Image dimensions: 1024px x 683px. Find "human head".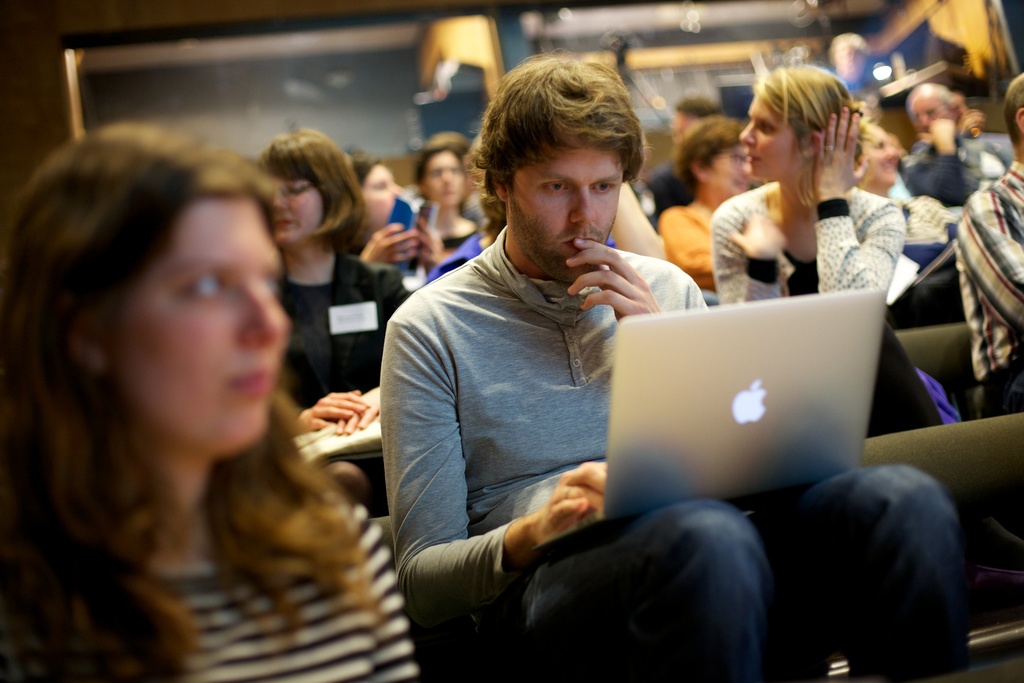
[x1=351, y1=145, x2=408, y2=243].
